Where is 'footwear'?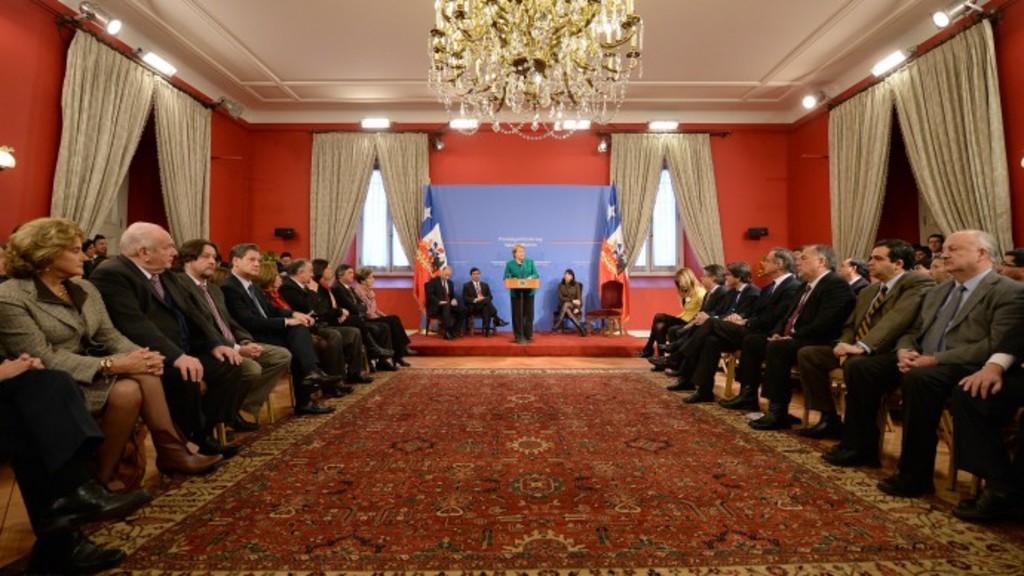
l=638, t=346, r=653, b=358.
